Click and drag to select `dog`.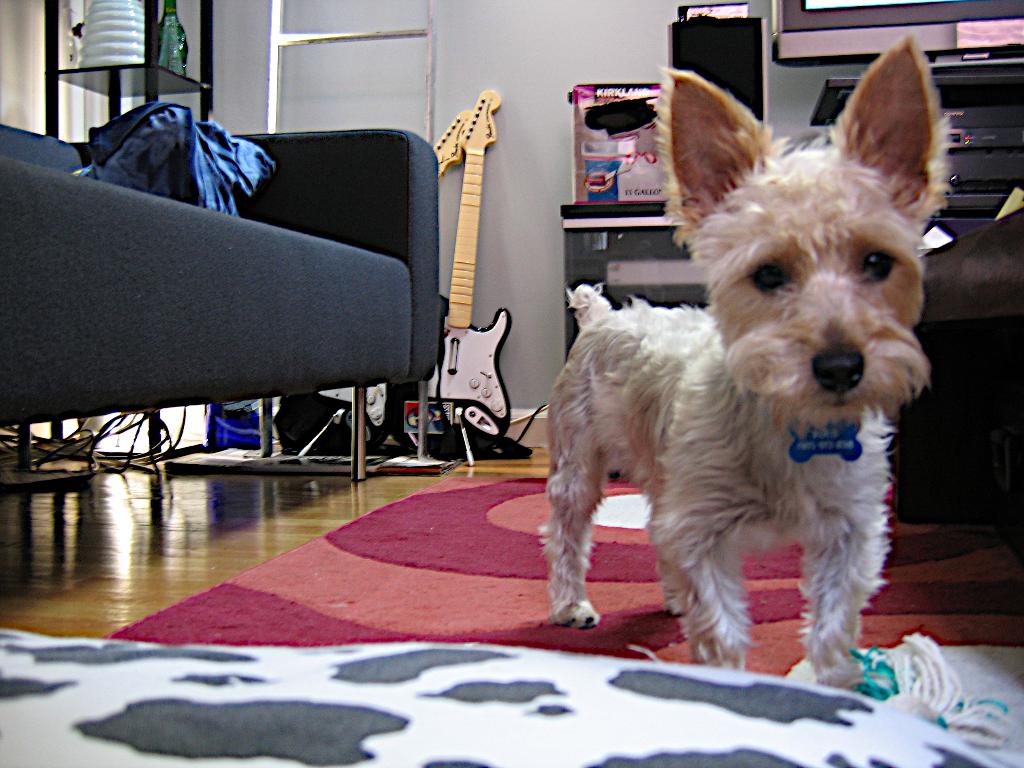
Selection: region(534, 26, 961, 704).
